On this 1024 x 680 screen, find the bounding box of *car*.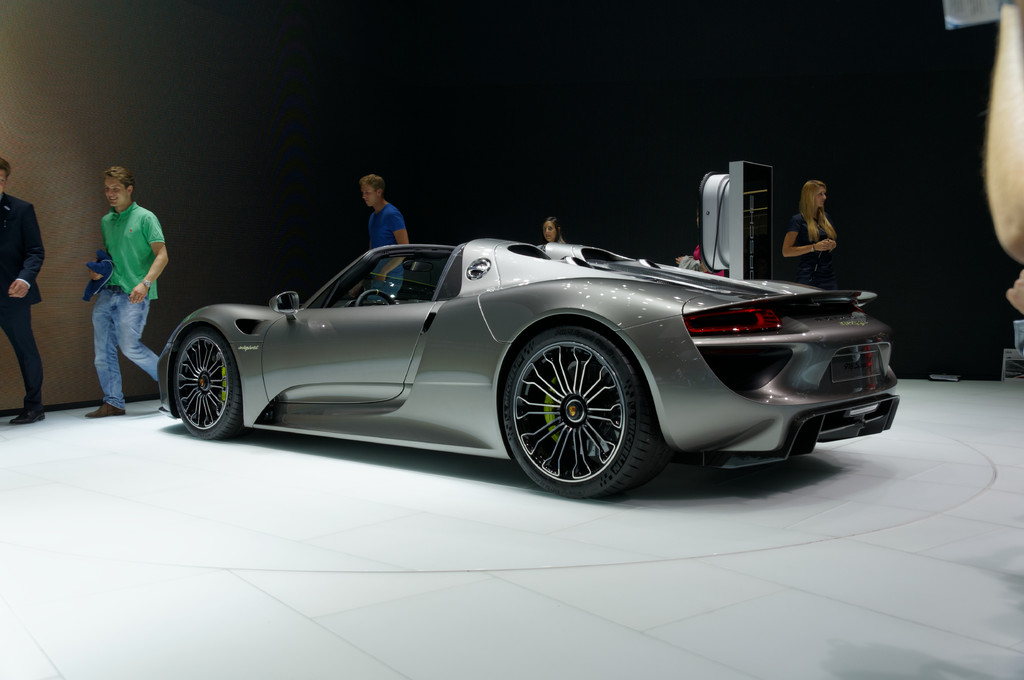
Bounding box: {"x1": 157, "y1": 239, "x2": 901, "y2": 505}.
